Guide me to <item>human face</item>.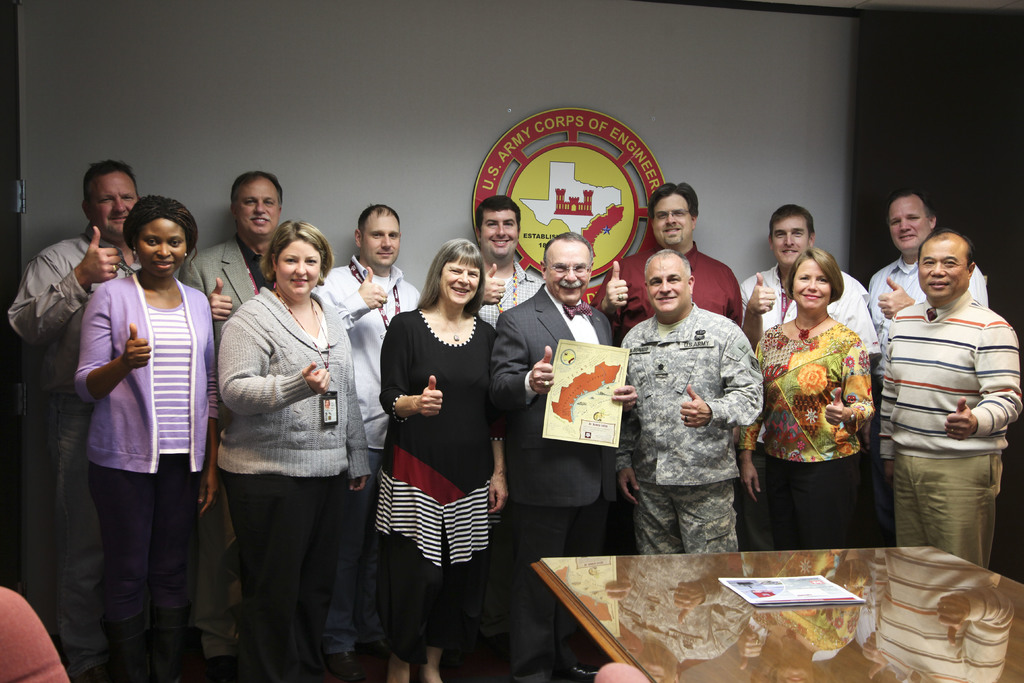
Guidance: <box>280,243,321,297</box>.
